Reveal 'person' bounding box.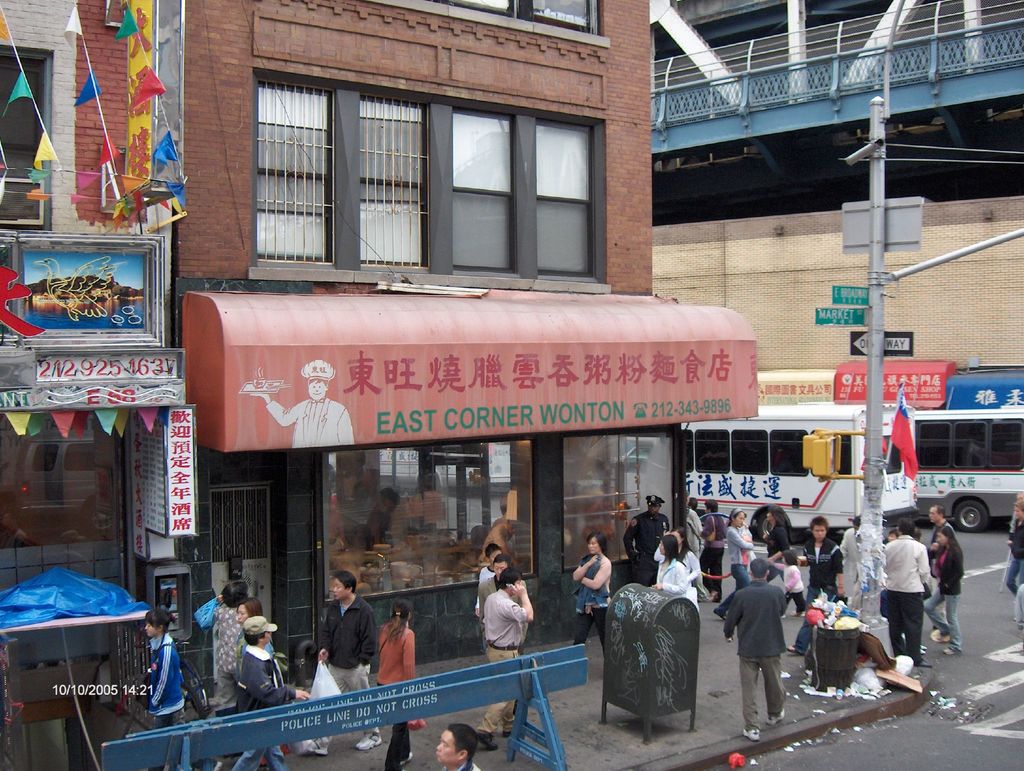
Revealed: locate(143, 605, 185, 768).
